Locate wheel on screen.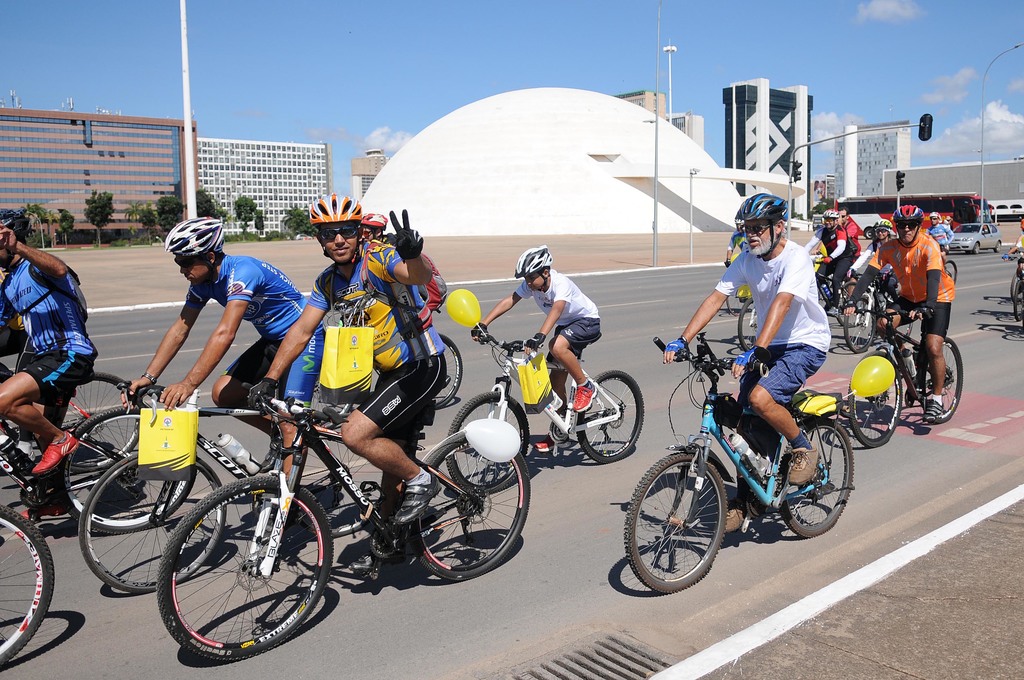
On screen at crop(996, 239, 1005, 252).
